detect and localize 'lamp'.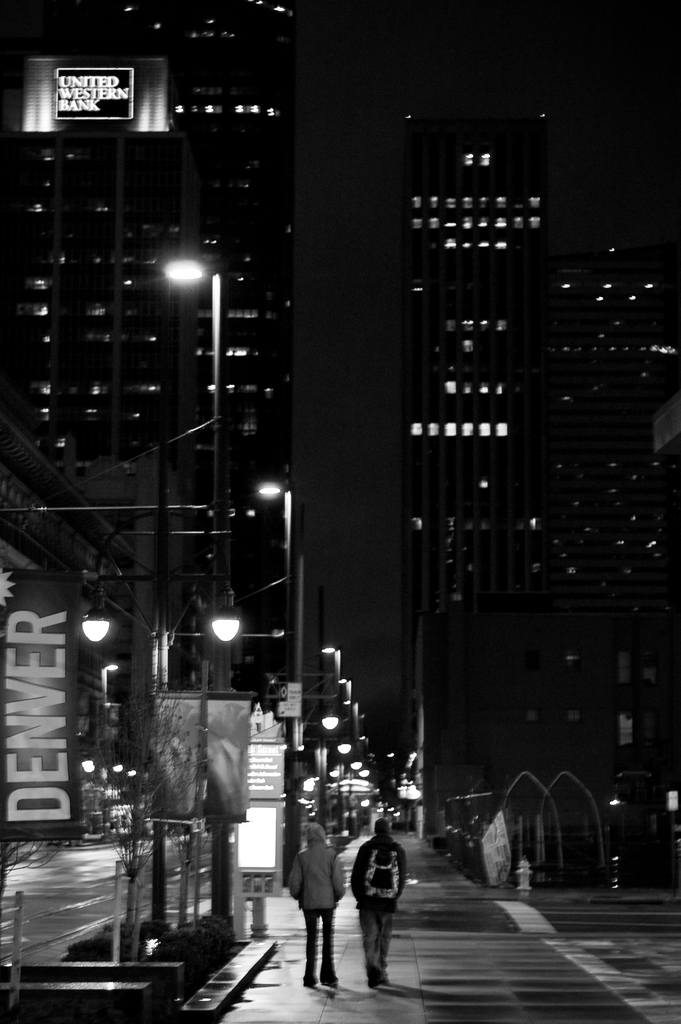
Localized at box=[127, 765, 137, 827].
